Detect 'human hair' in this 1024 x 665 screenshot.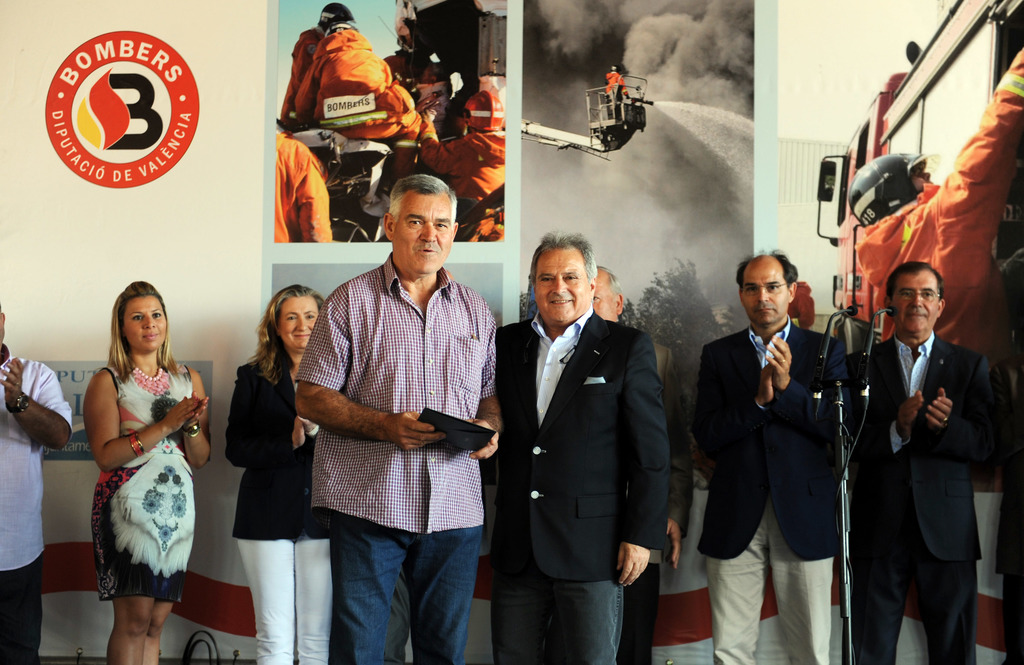
Detection: x1=244, y1=282, x2=324, y2=390.
